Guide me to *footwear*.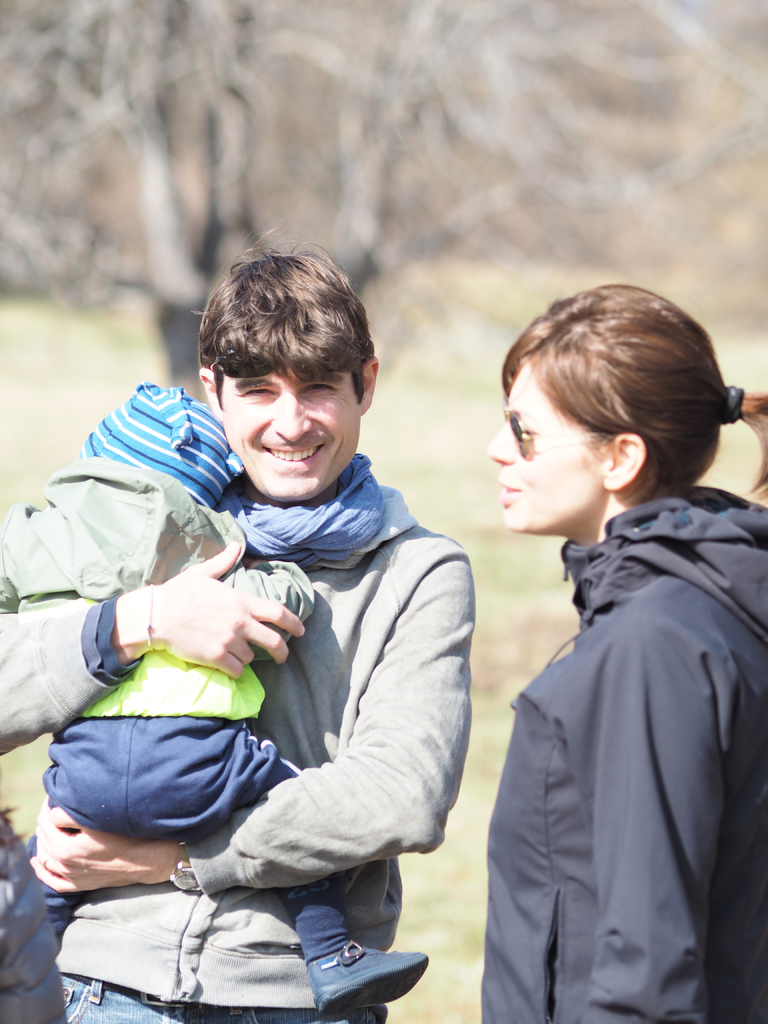
Guidance: bbox=[269, 935, 415, 1005].
